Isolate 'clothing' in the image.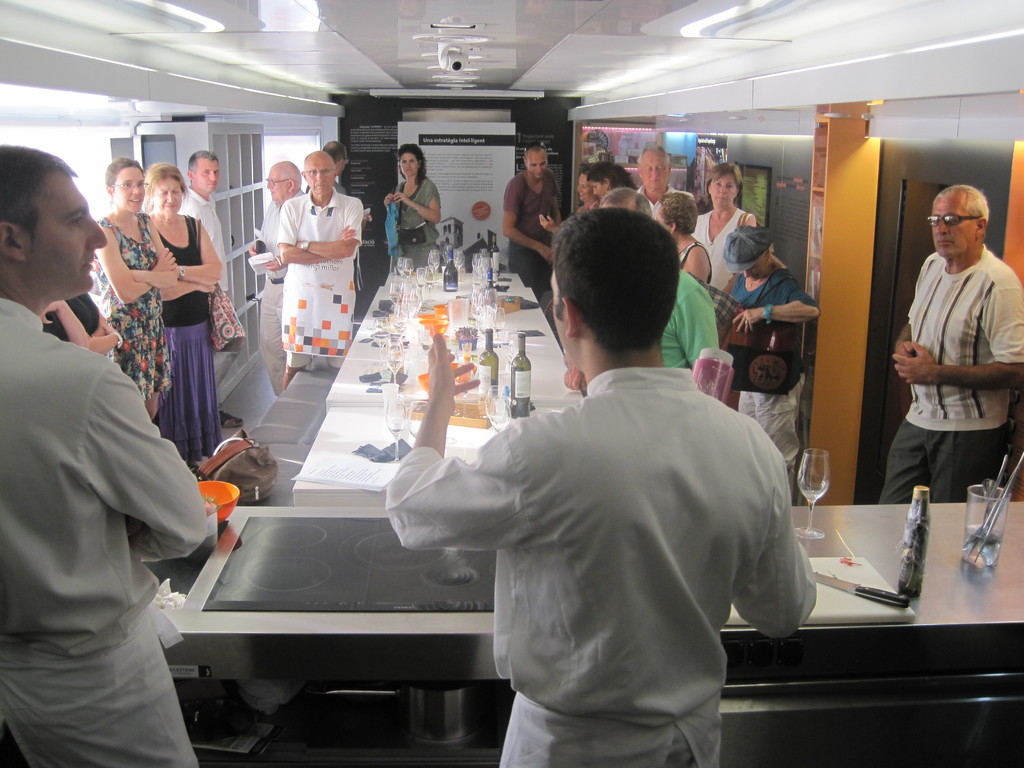
Isolated region: (275,191,354,376).
